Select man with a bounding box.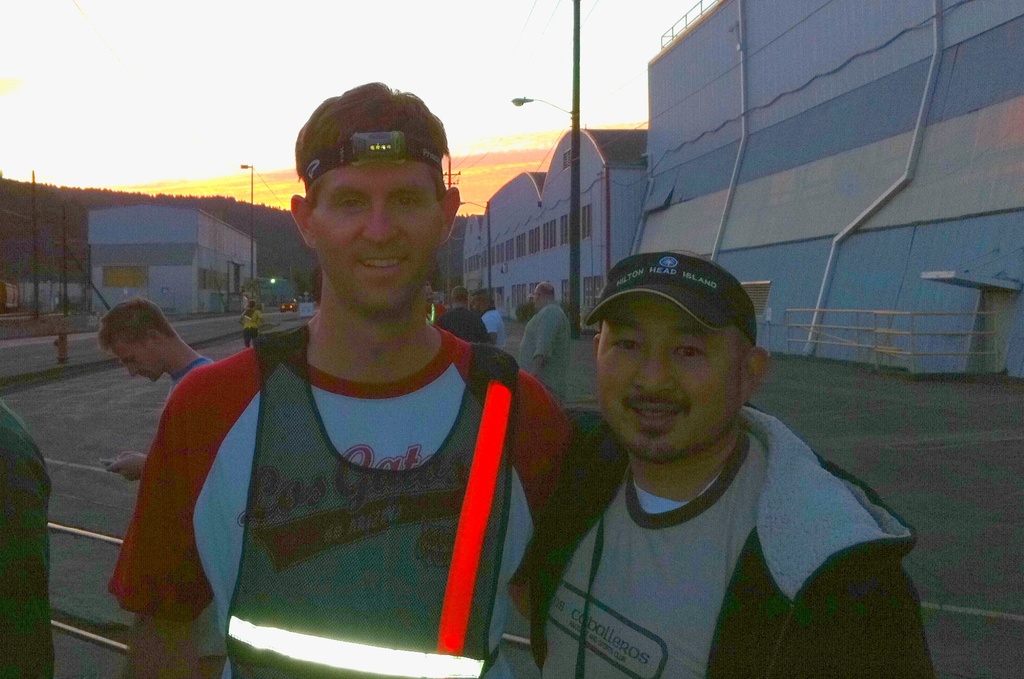
box(524, 281, 578, 413).
